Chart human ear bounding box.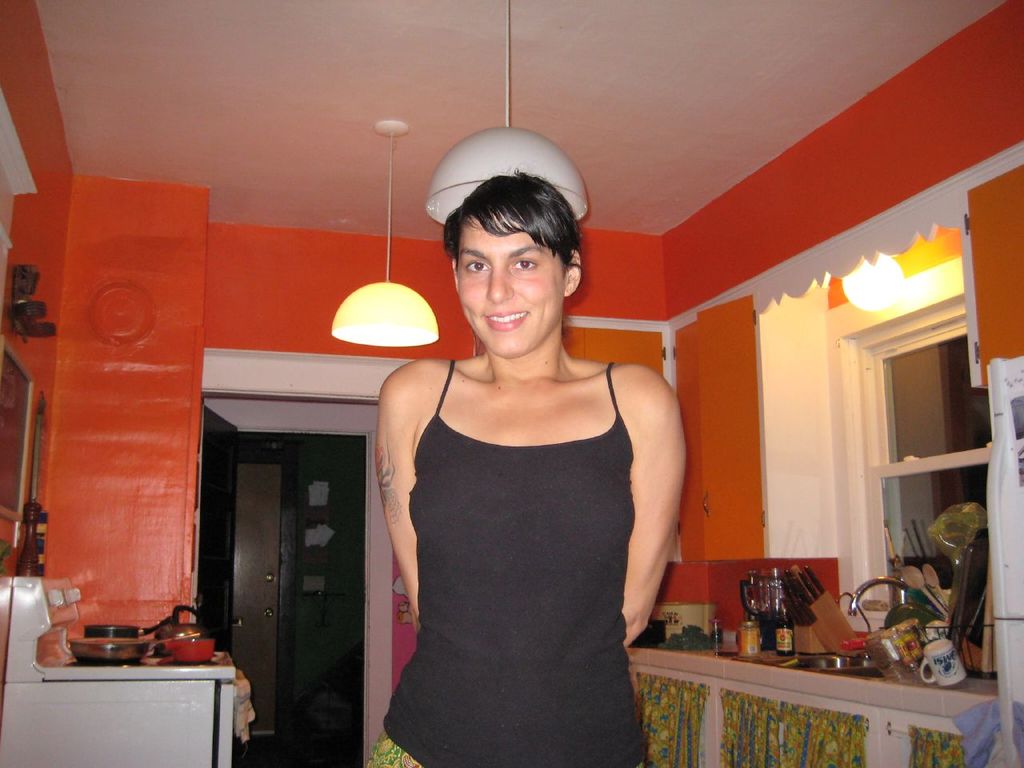
Charted: left=450, top=258, right=458, bottom=290.
